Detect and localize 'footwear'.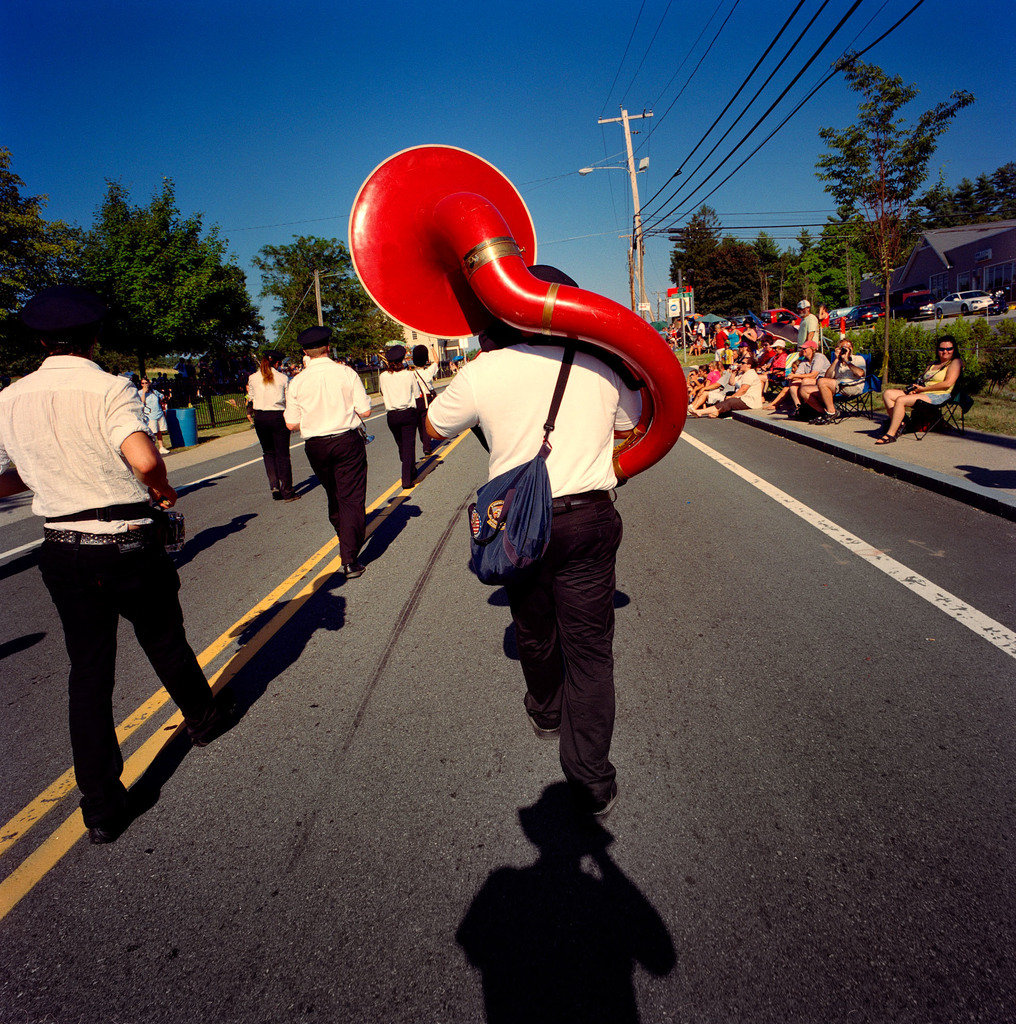
Localized at select_region(189, 700, 235, 749).
